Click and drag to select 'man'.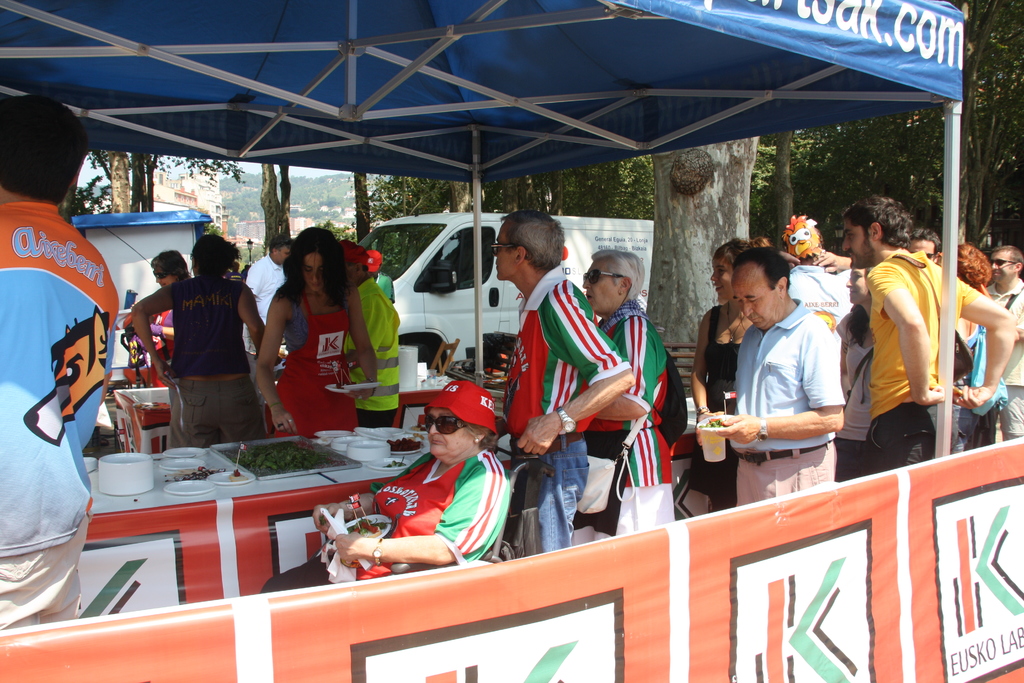
Selection: region(984, 243, 1023, 436).
